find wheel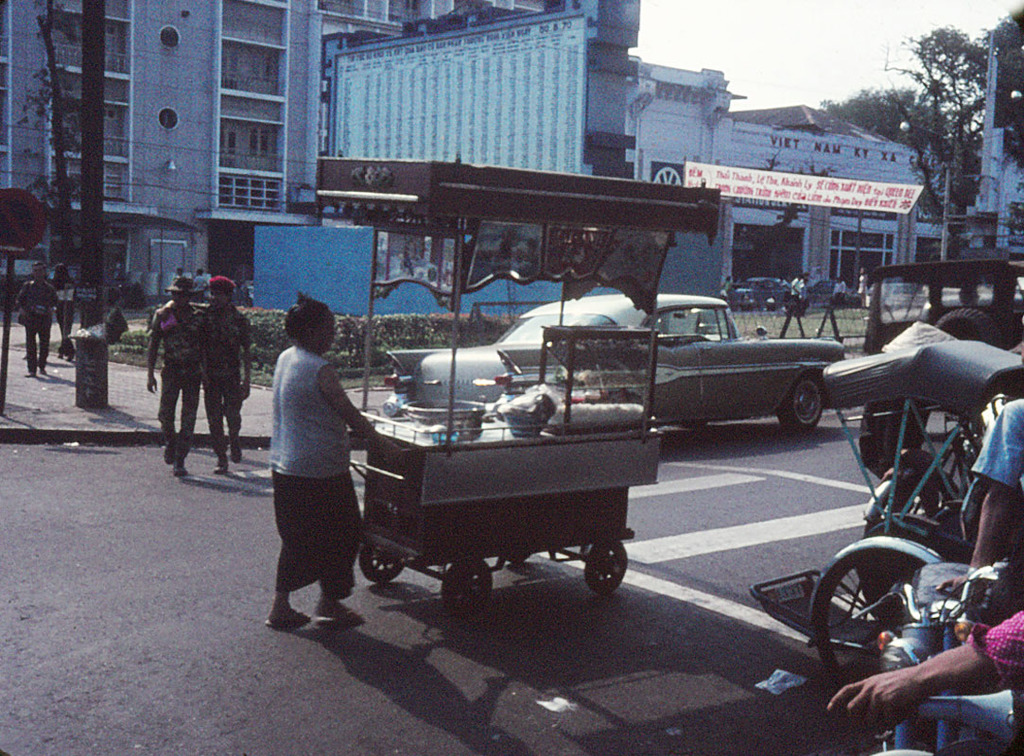
[810, 541, 938, 689]
